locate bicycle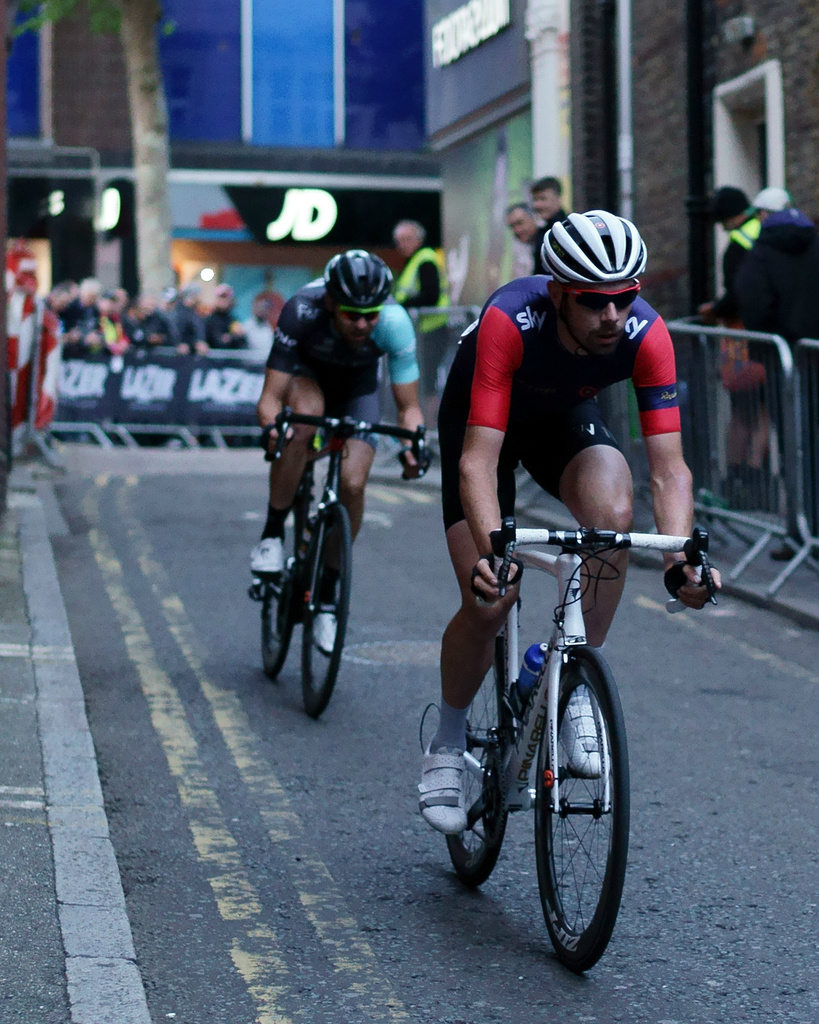
select_region(245, 395, 434, 724)
